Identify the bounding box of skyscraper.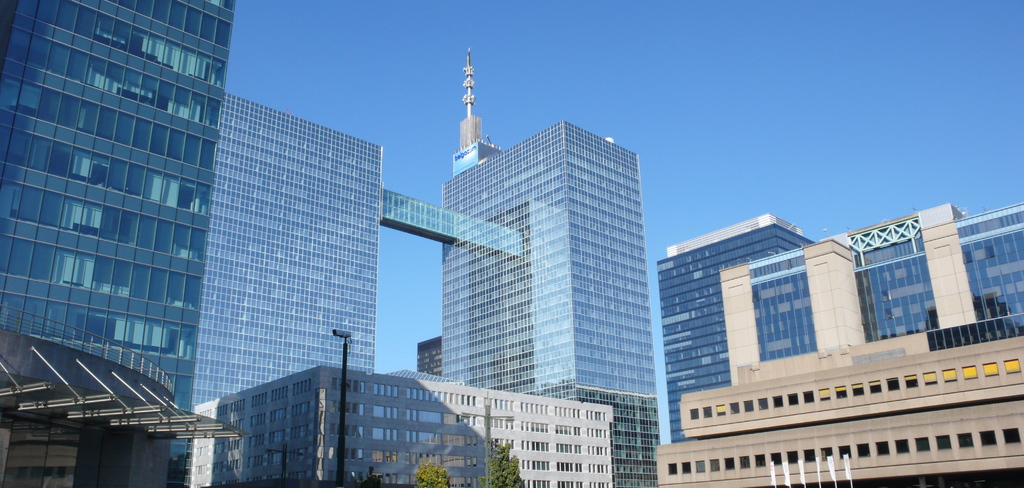
[left=419, top=90, right=673, bottom=451].
